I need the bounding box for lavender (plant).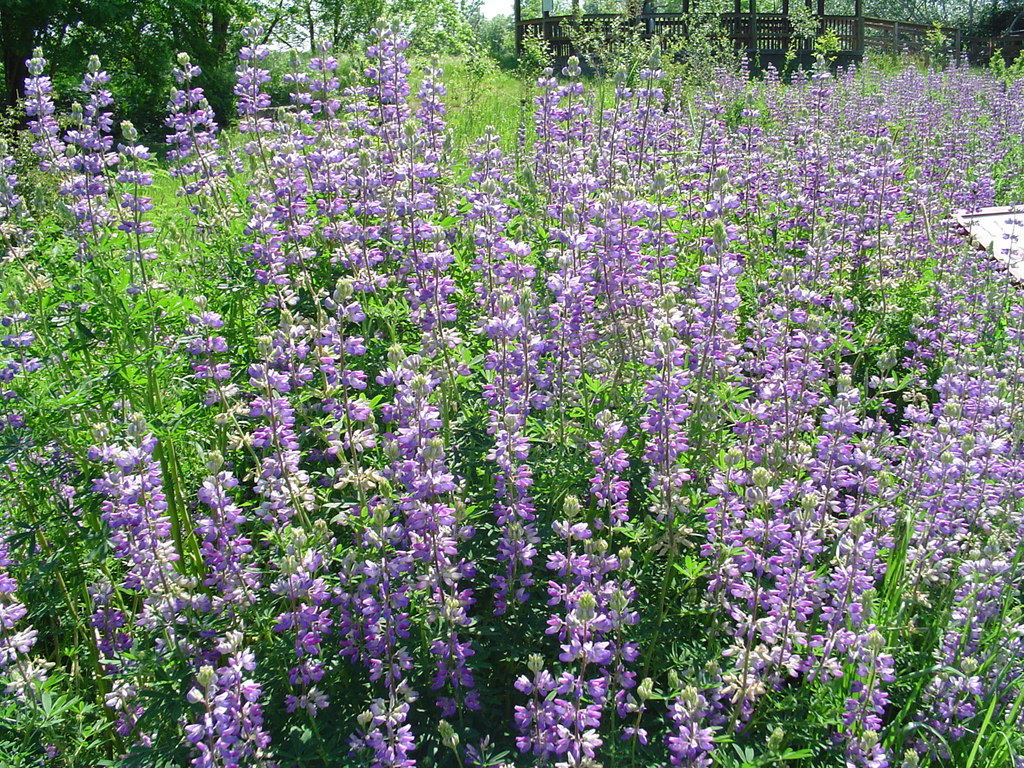
Here it is: box=[246, 152, 296, 292].
